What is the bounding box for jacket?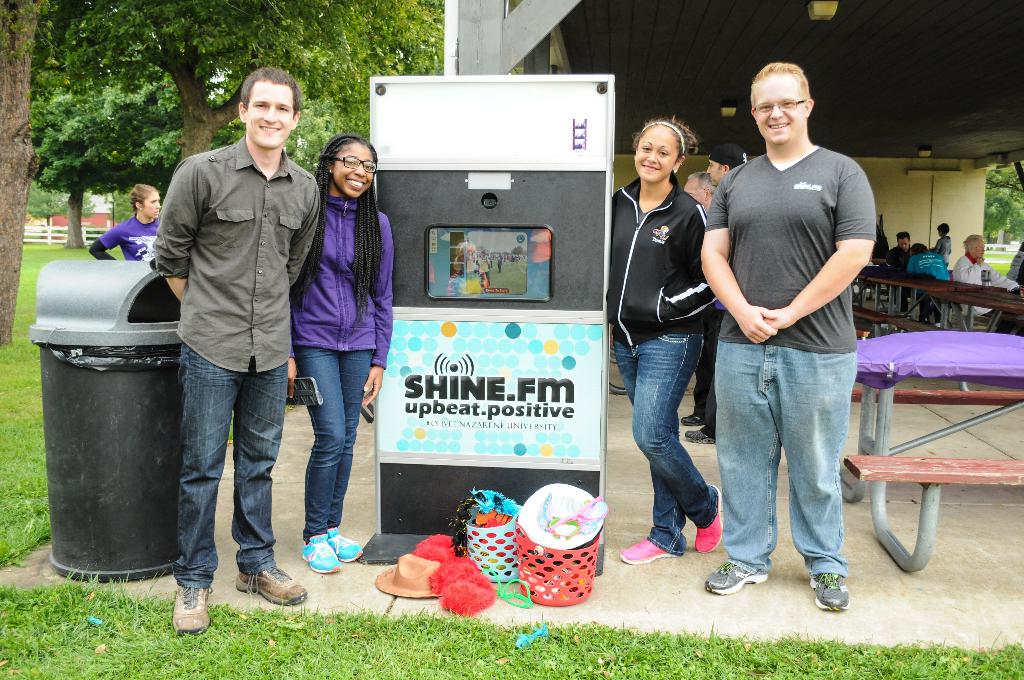
bbox=[610, 180, 721, 345].
